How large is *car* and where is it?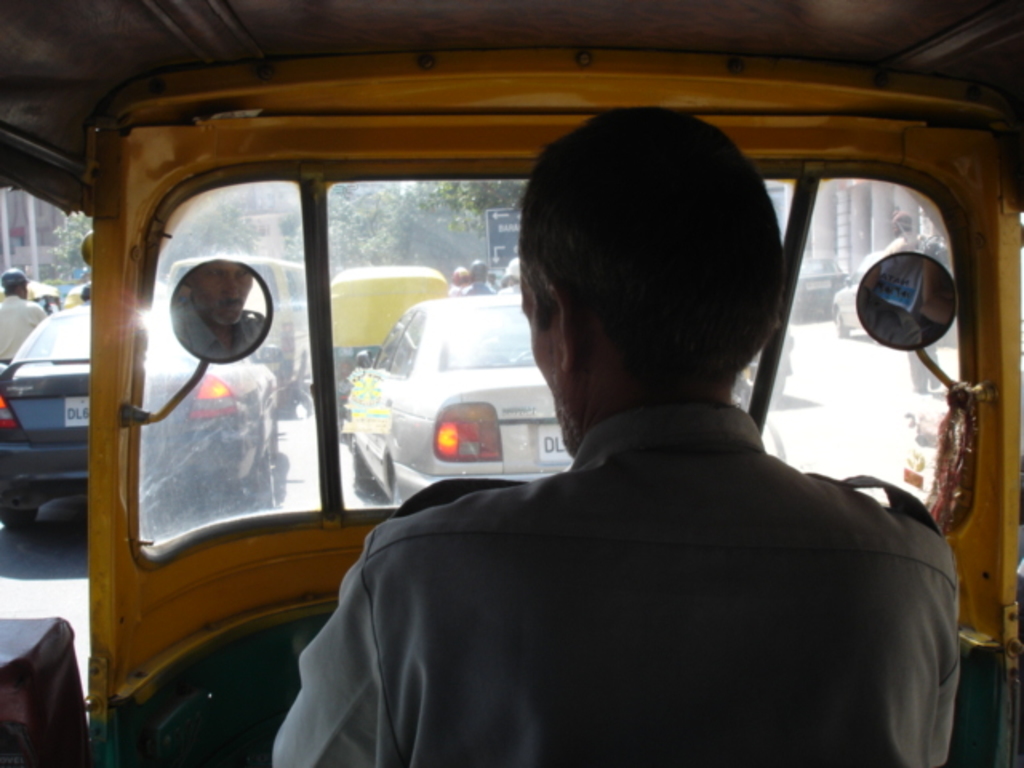
Bounding box: BBox(0, 302, 275, 517).
